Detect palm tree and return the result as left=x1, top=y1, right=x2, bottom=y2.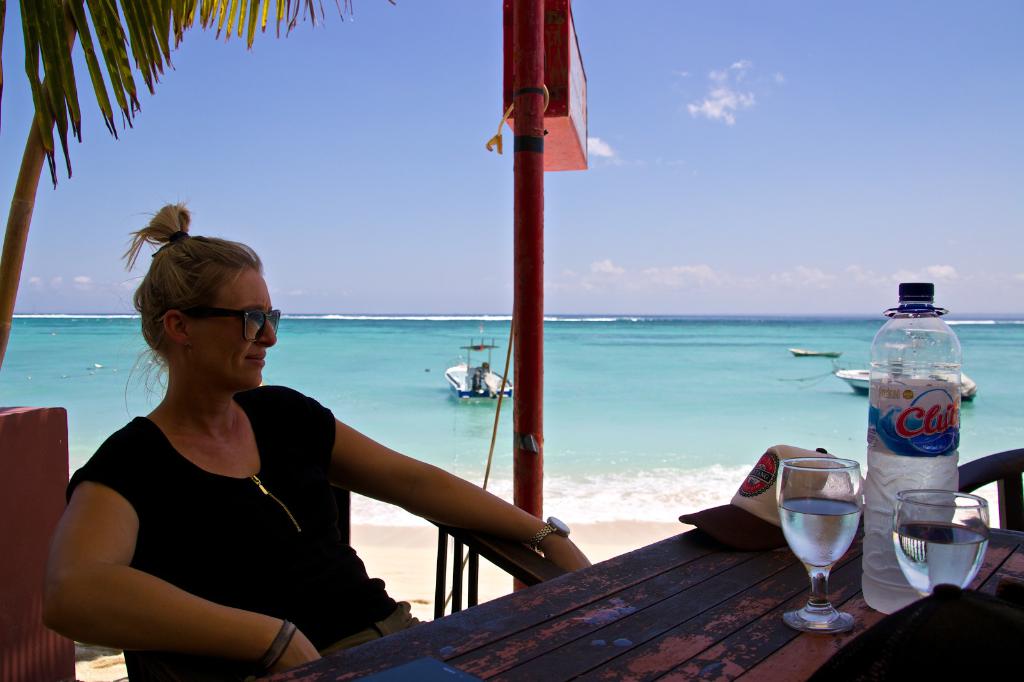
left=15, top=0, right=396, bottom=184.
